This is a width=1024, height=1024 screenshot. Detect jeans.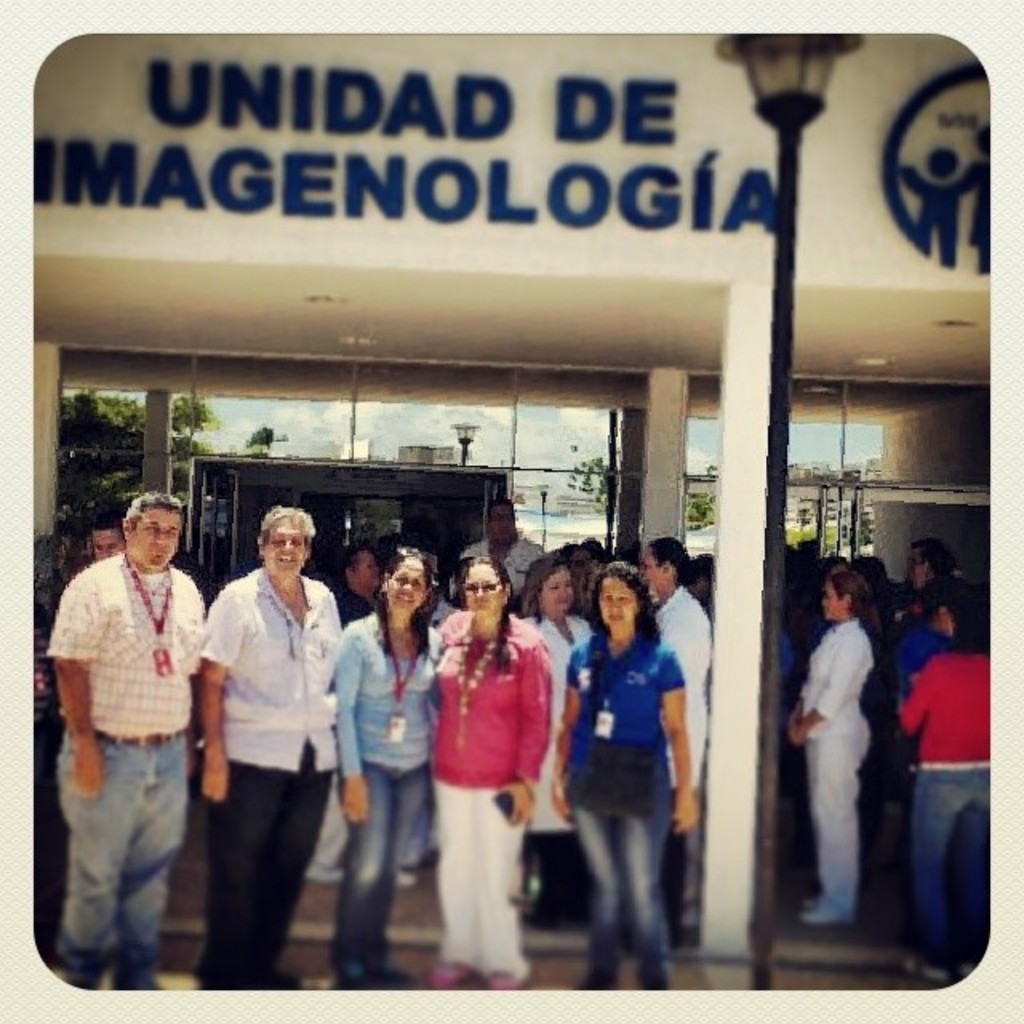
325, 758, 429, 981.
